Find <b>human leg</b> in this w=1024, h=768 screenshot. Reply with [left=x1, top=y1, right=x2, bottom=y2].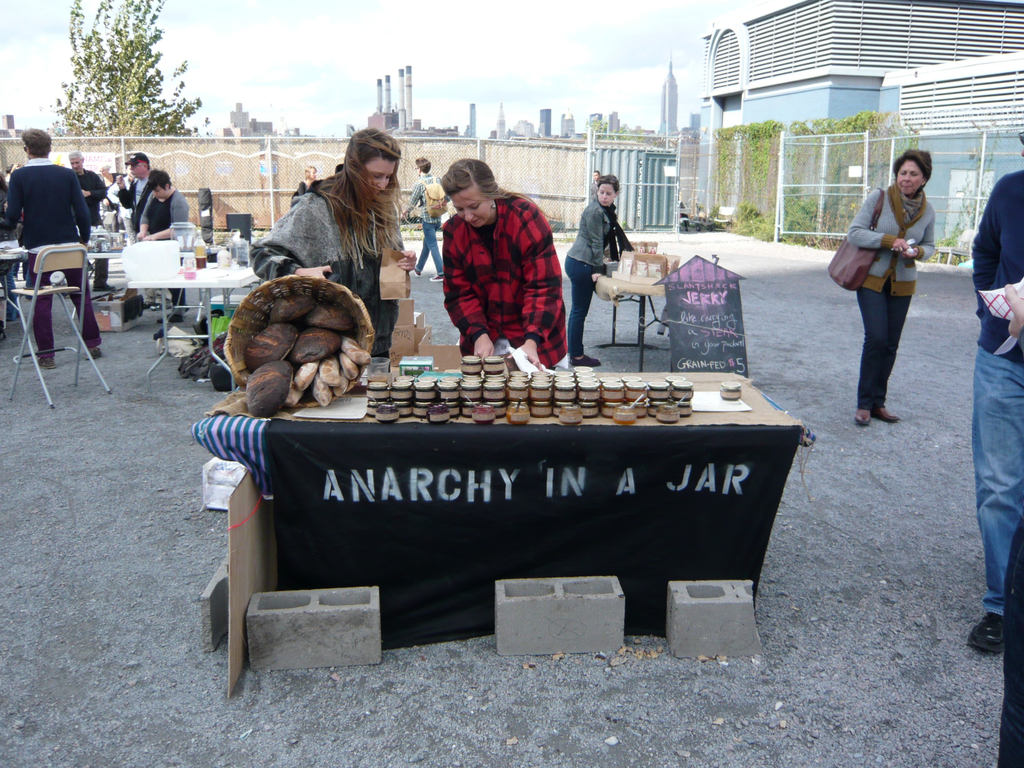
[left=968, top=344, right=1023, bottom=654].
